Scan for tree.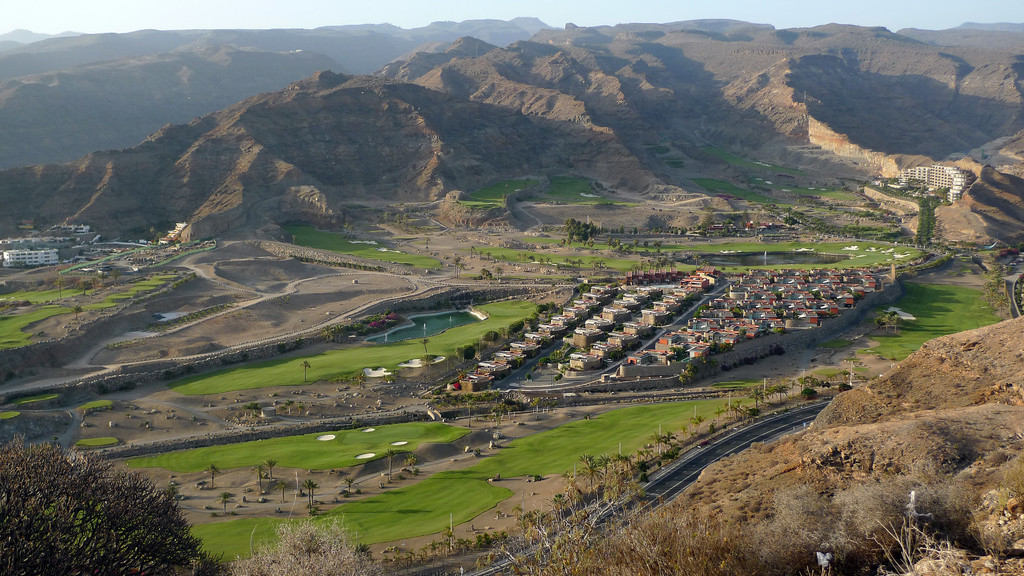
Scan result: [715,406,723,427].
